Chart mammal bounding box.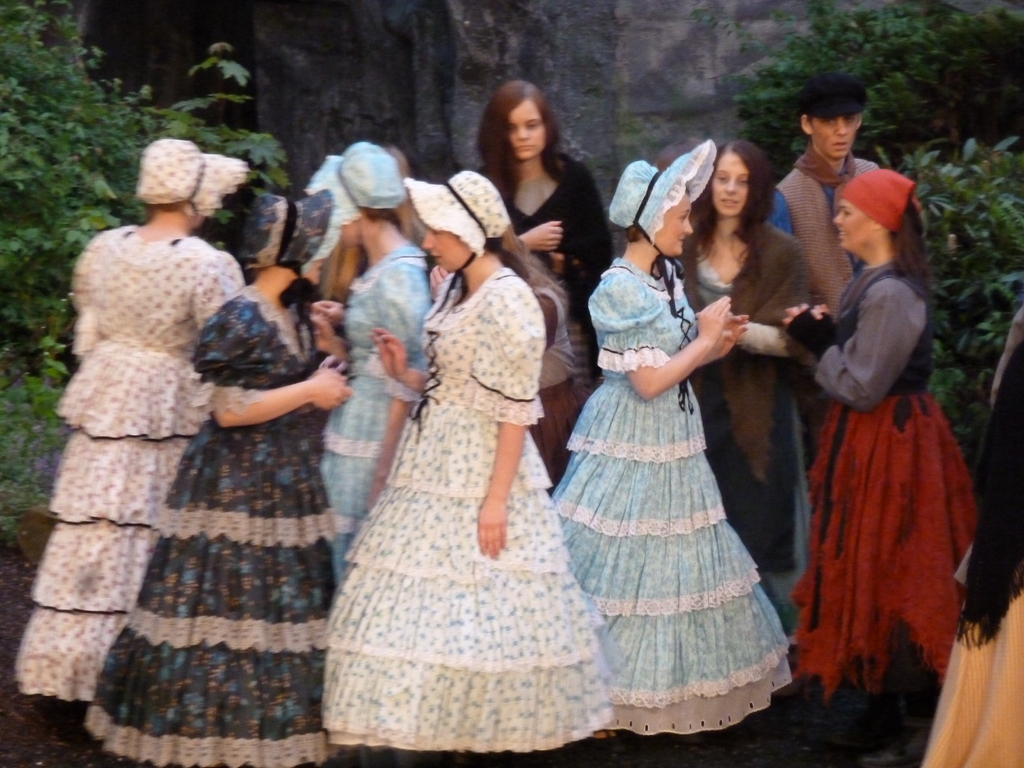
Charted: bbox=(475, 74, 622, 395).
